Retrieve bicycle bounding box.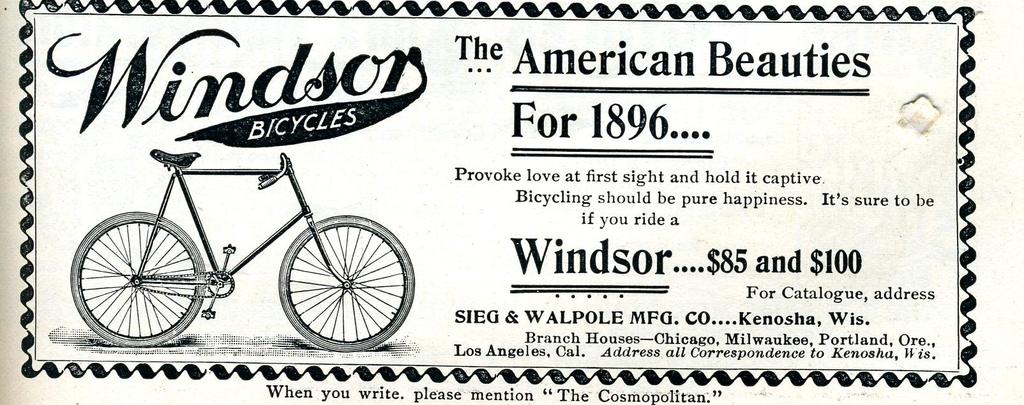
Bounding box: locate(88, 134, 391, 339).
